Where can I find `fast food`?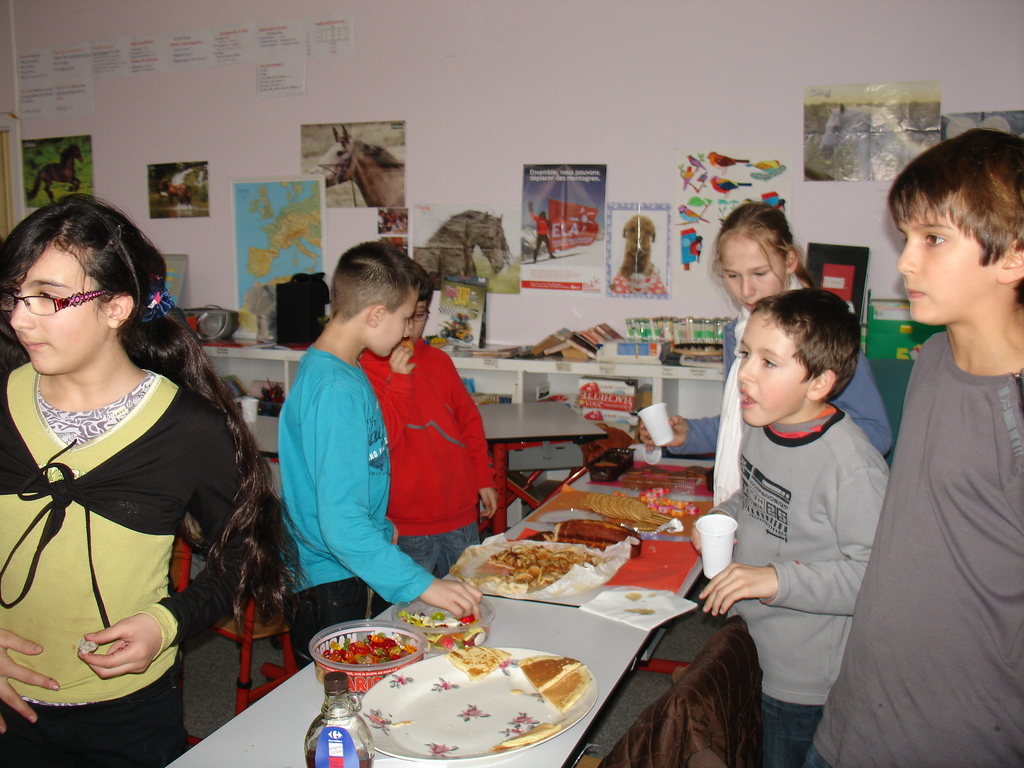
You can find it at 476/541/626/609.
